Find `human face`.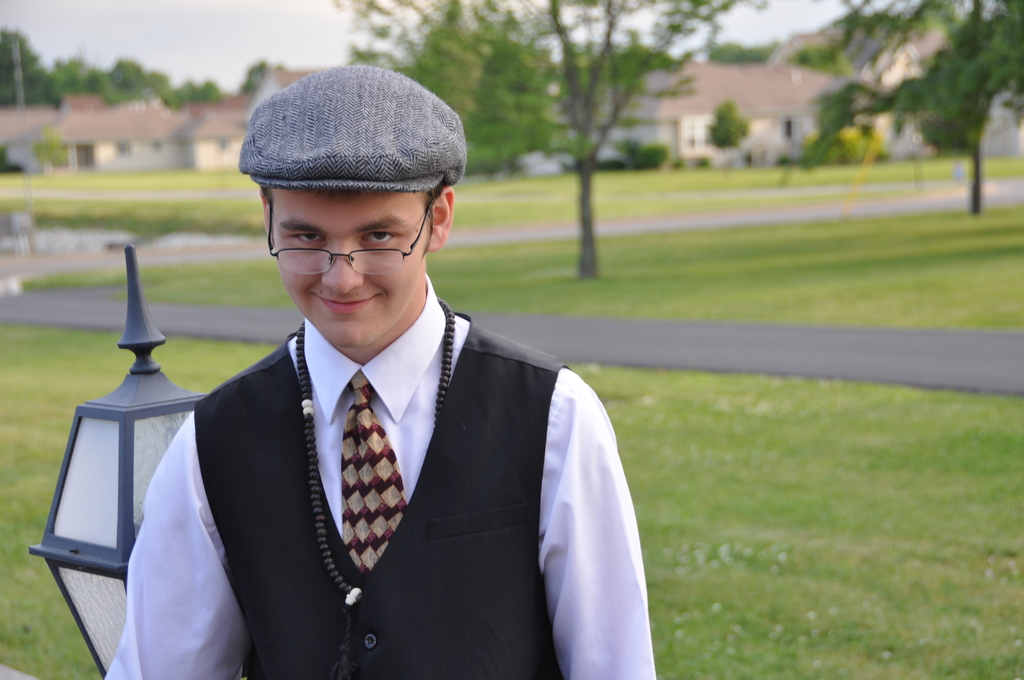
(x1=261, y1=184, x2=432, y2=349).
